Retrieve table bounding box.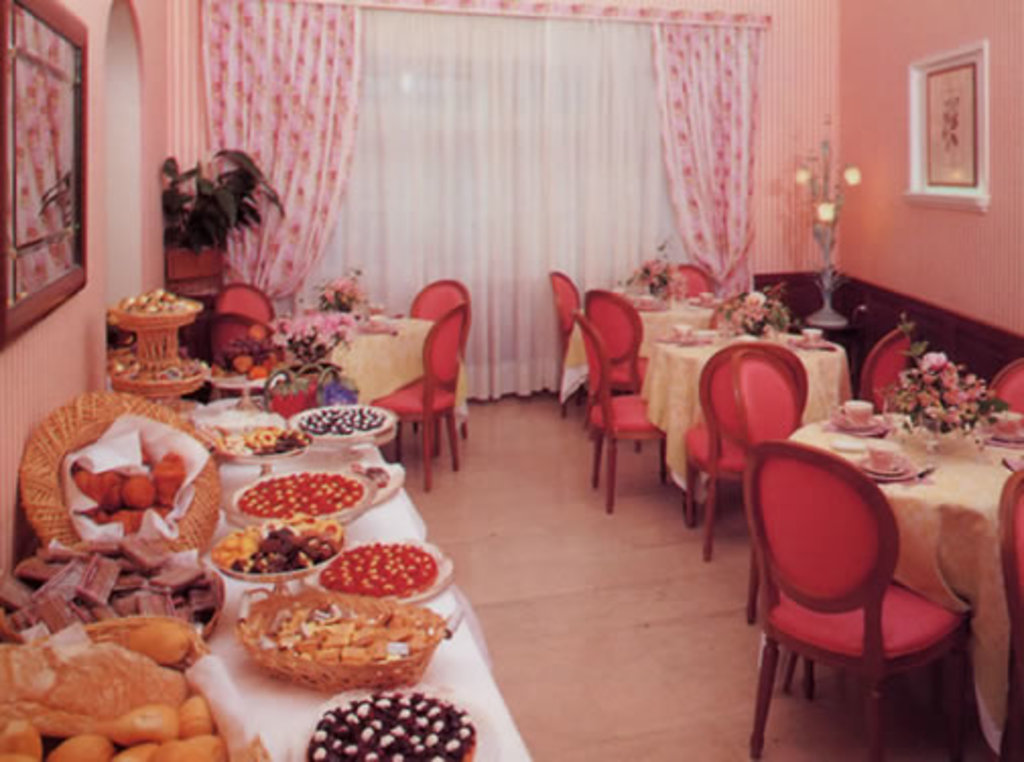
Bounding box: bbox=[110, 352, 536, 760].
